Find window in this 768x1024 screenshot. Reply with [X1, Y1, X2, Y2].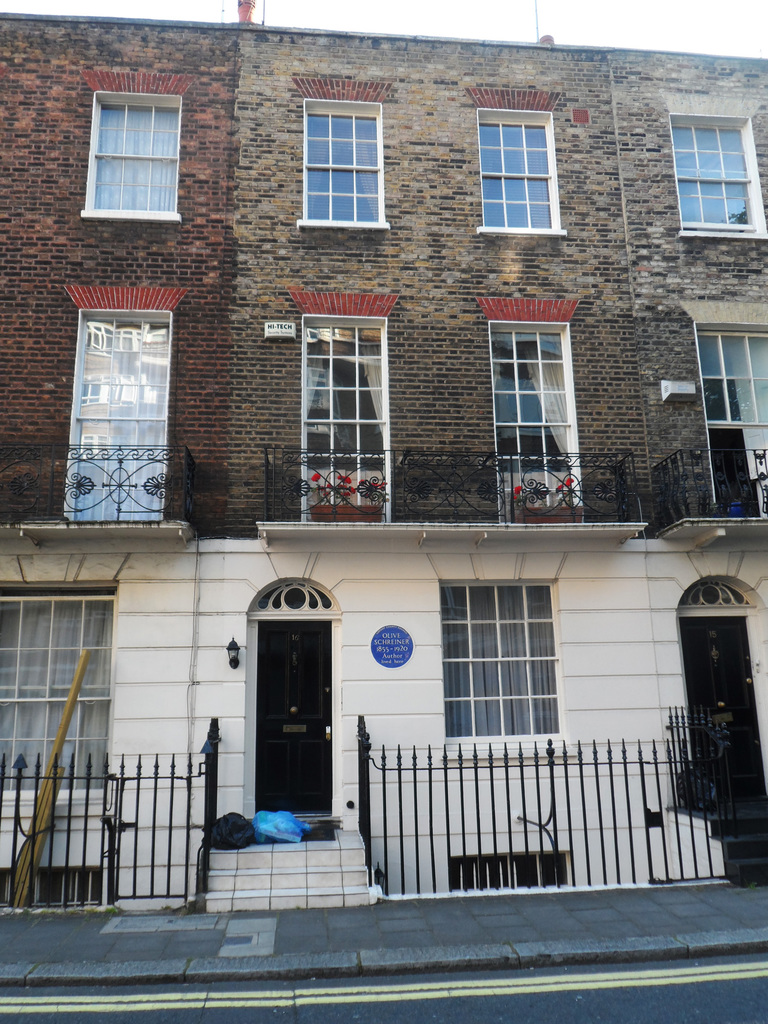
[694, 324, 767, 522].
